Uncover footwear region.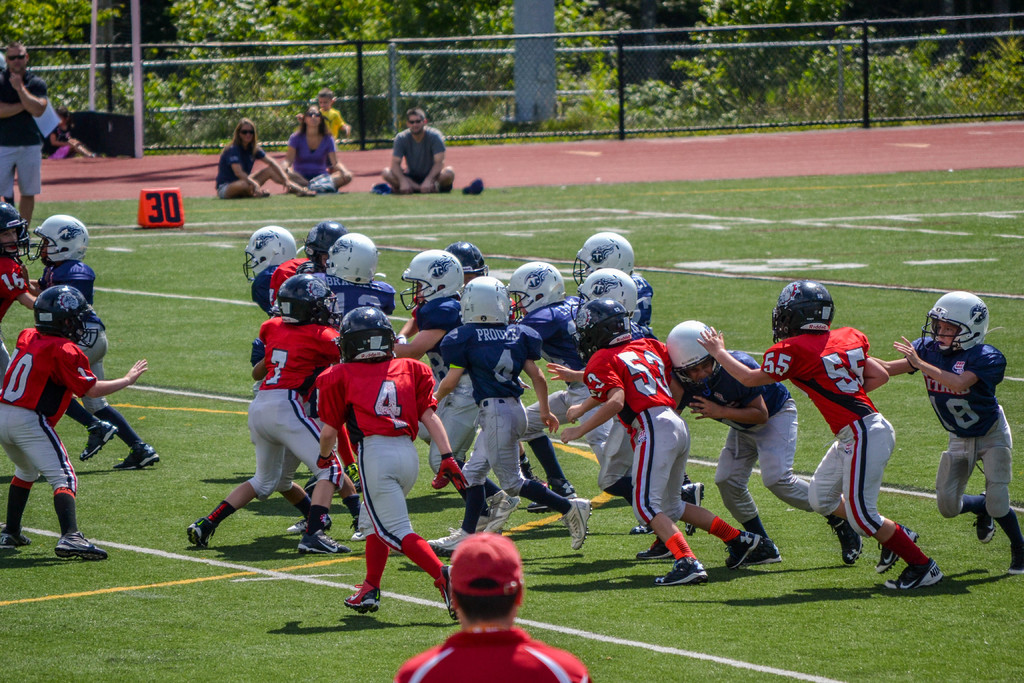
Uncovered: bbox=(829, 518, 868, 566).
